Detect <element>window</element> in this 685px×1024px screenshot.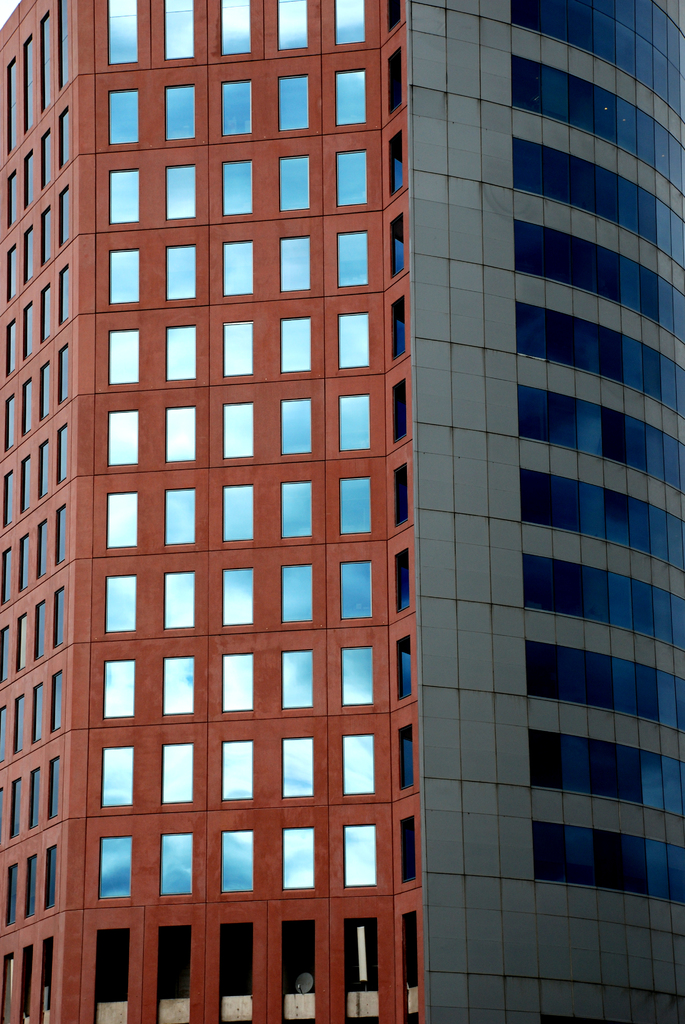
Detection: l=336, t=310, r=370, b=365.
